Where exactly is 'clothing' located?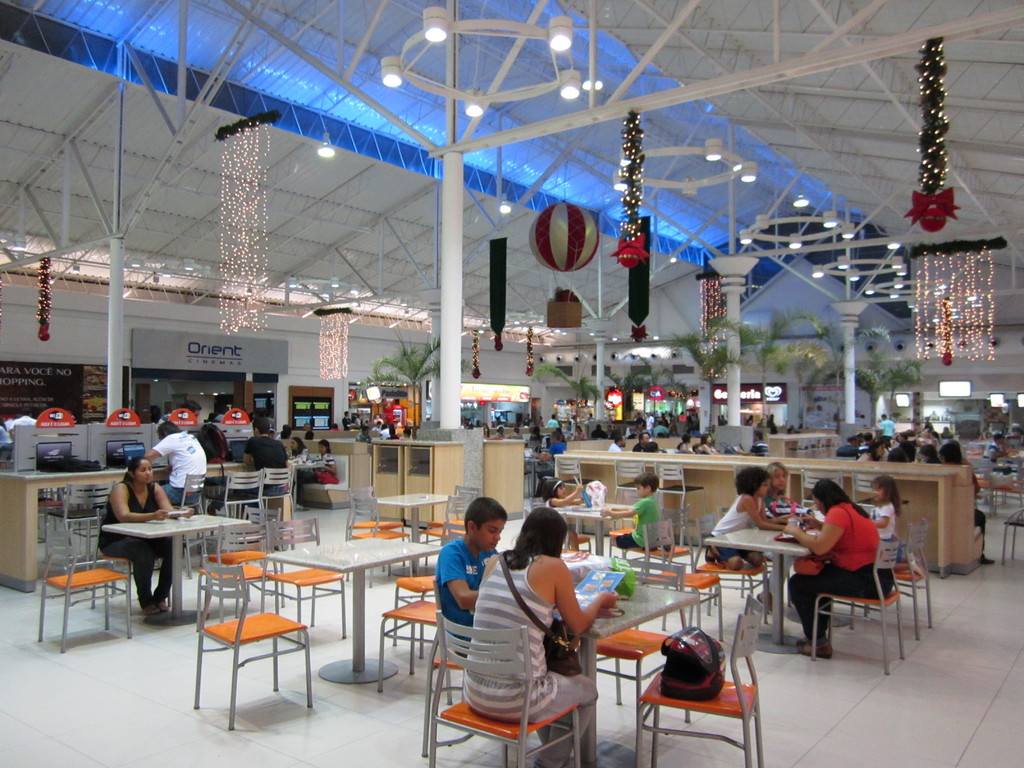
Its bounding box is (left=544, top=417, right=559, bottom=430).
